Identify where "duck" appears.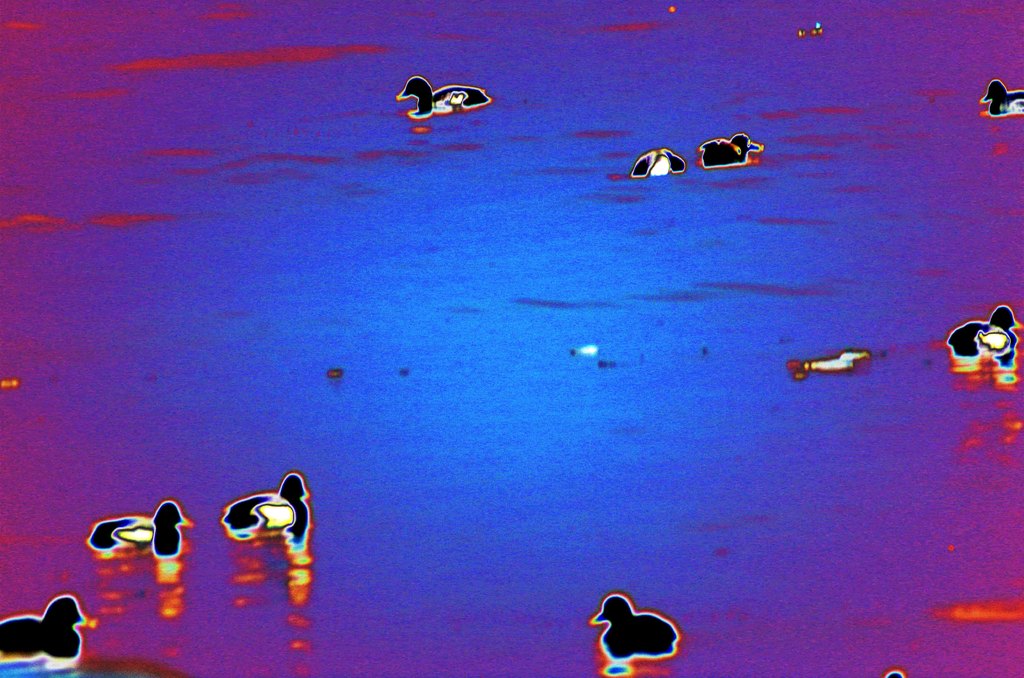
Appears at bbox=(696, 127, 773, 171).
